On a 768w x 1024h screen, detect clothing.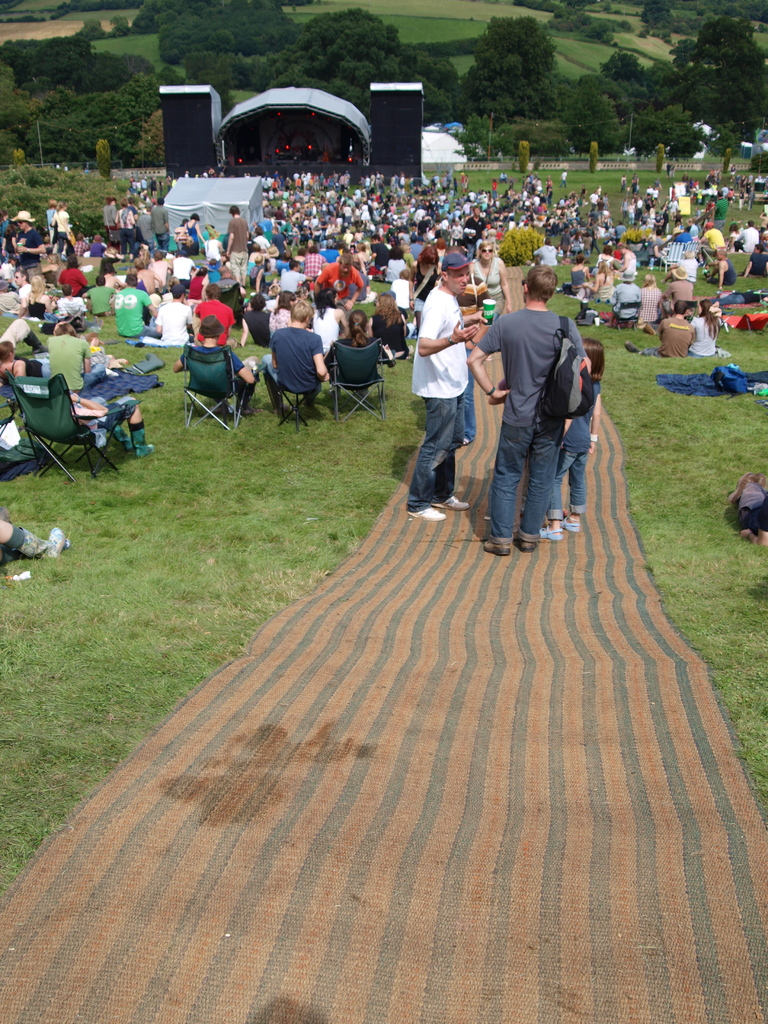
pyautogui.locateOnScreen(674, 230, 695, 246).
